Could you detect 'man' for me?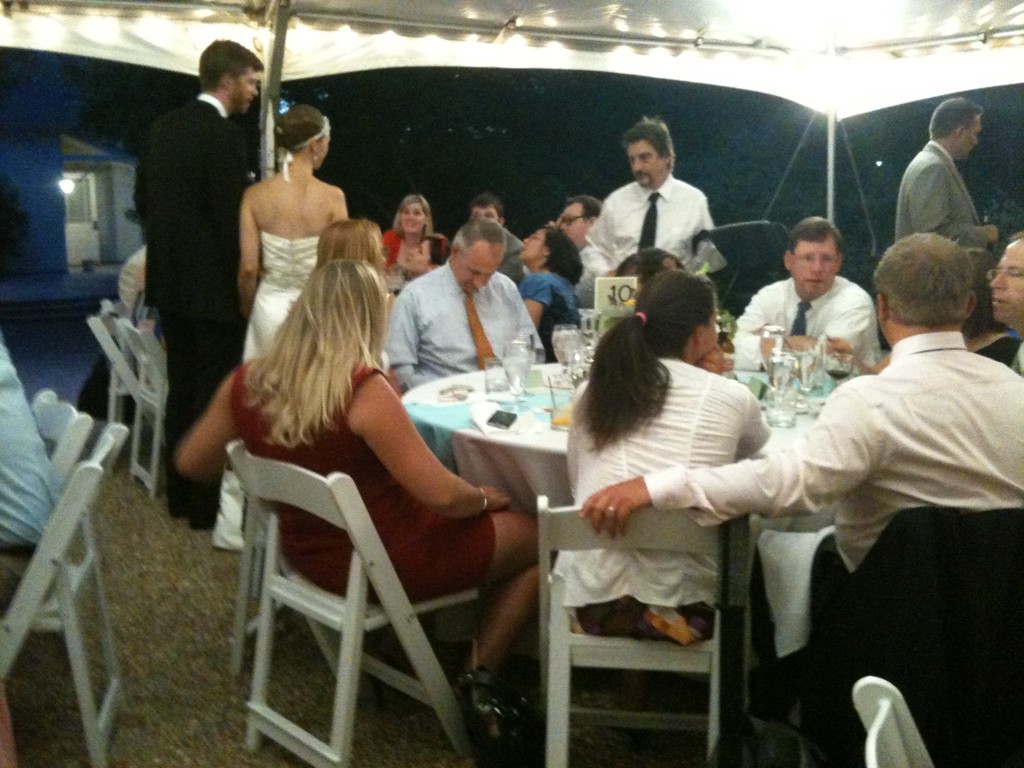
Detection result: [588,130,731,276].
